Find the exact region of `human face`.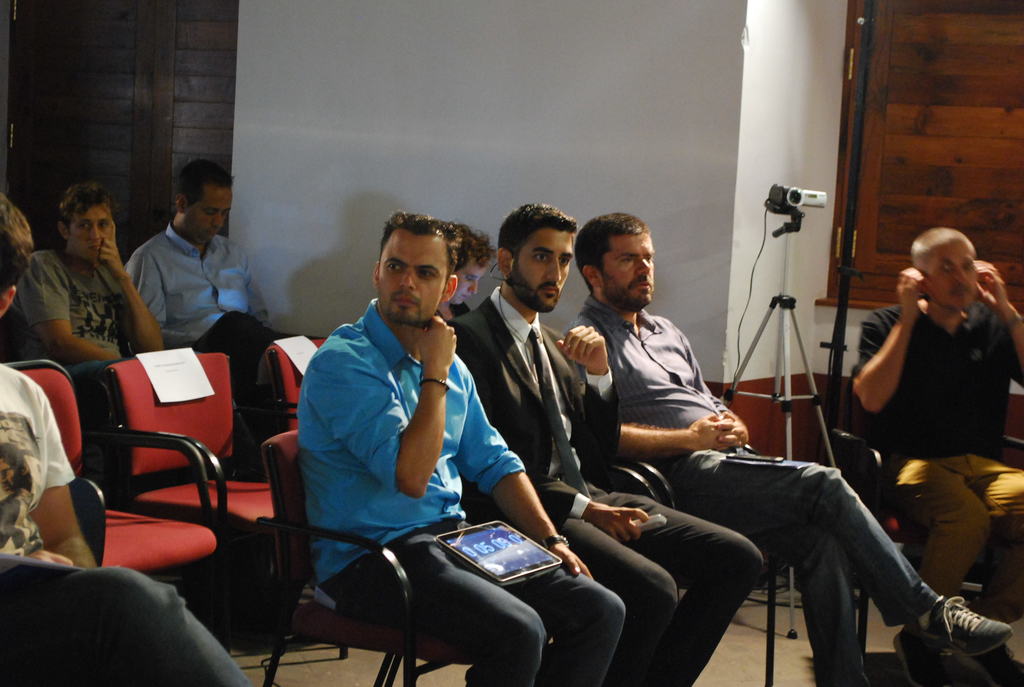
Exact region: select_region(600, 233, 655, 302).
